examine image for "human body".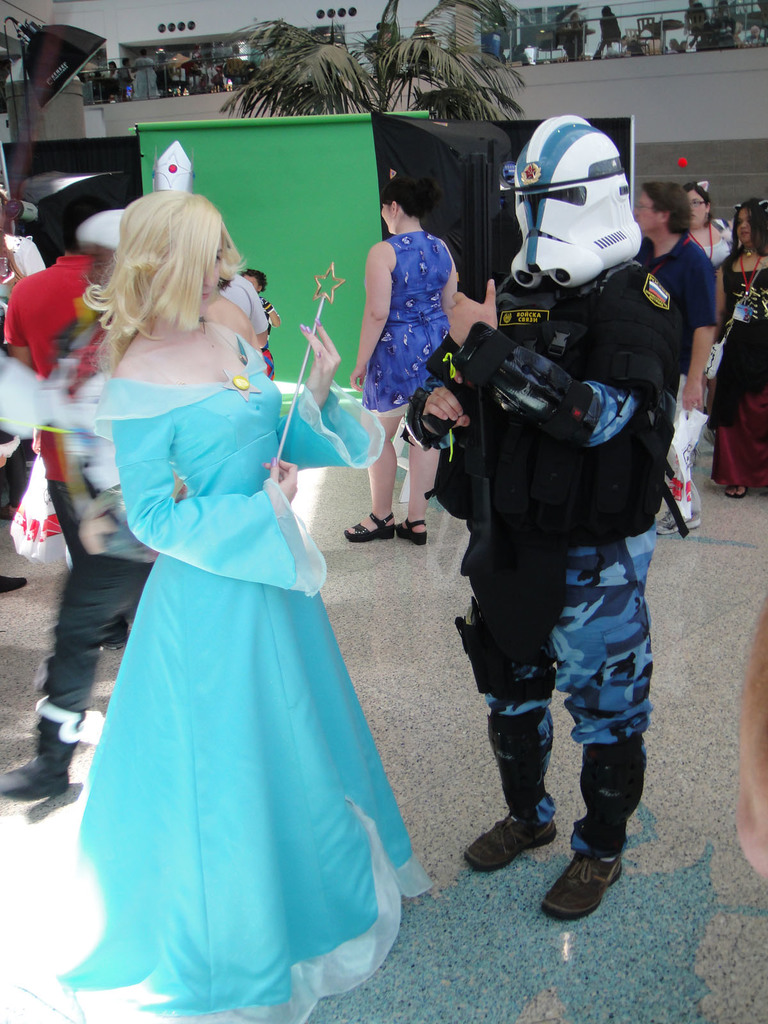
Examination result: 15,201,85,563.
